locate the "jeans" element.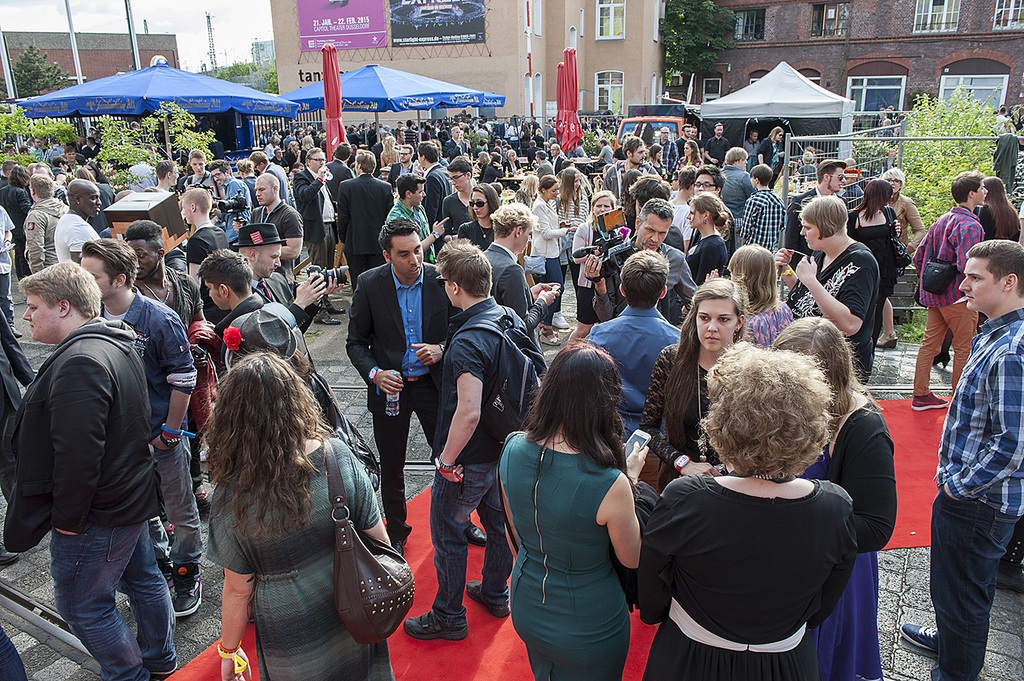
Element bbox: BBox(933, 491, 1021, 668).
